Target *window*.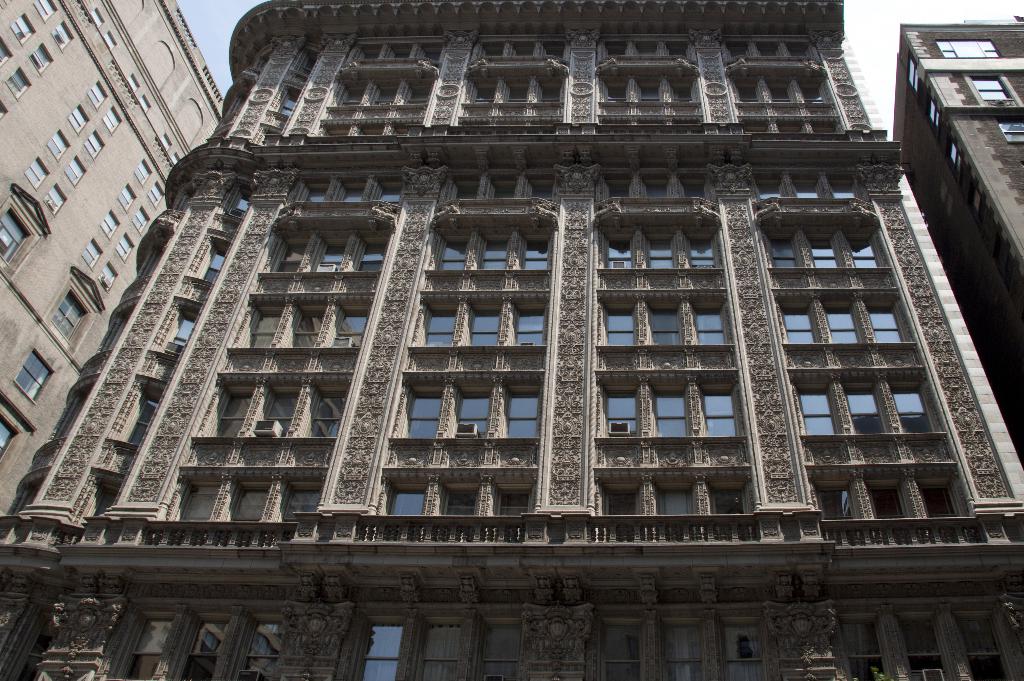
Target region: pyautogui.locateOnScreen(752, 163, 870, 201).
